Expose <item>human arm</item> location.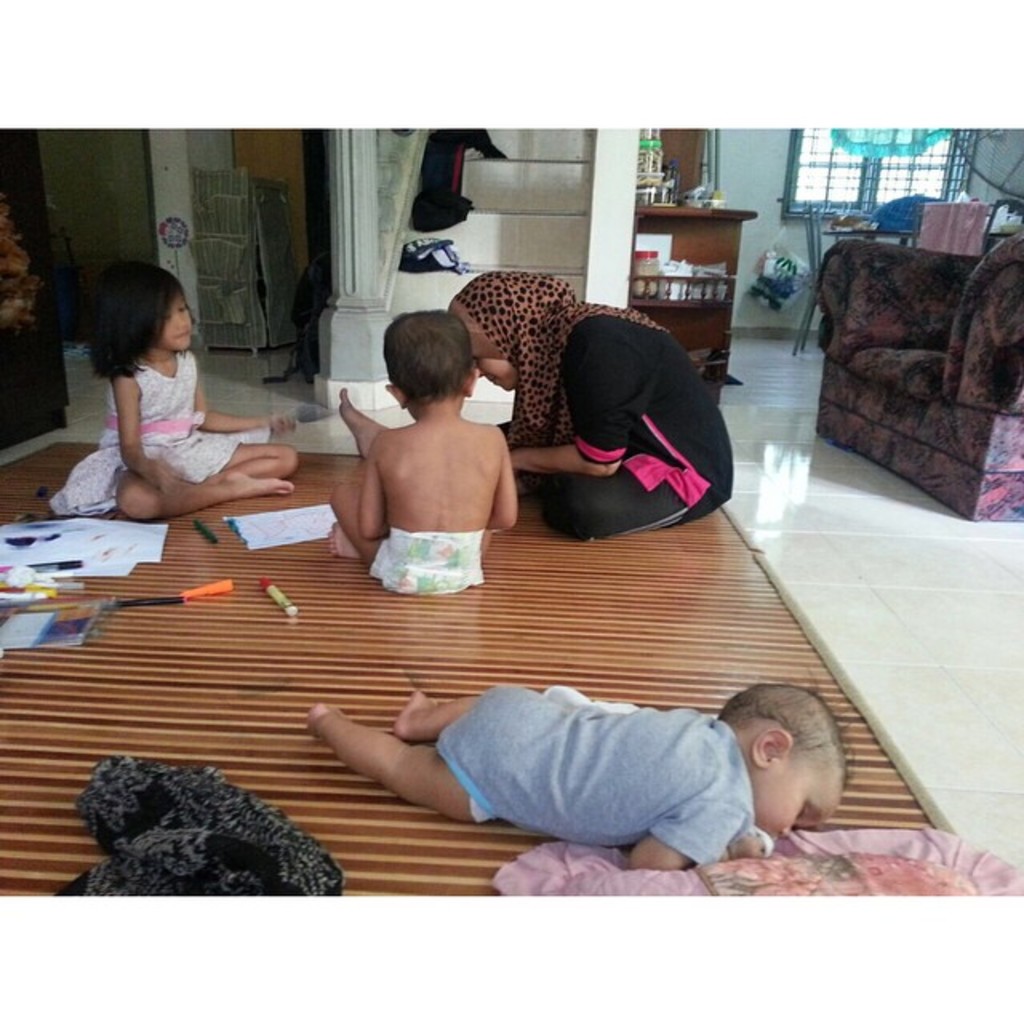
Exposed at [x1=504, y1=328, x2=648, y2=475].
